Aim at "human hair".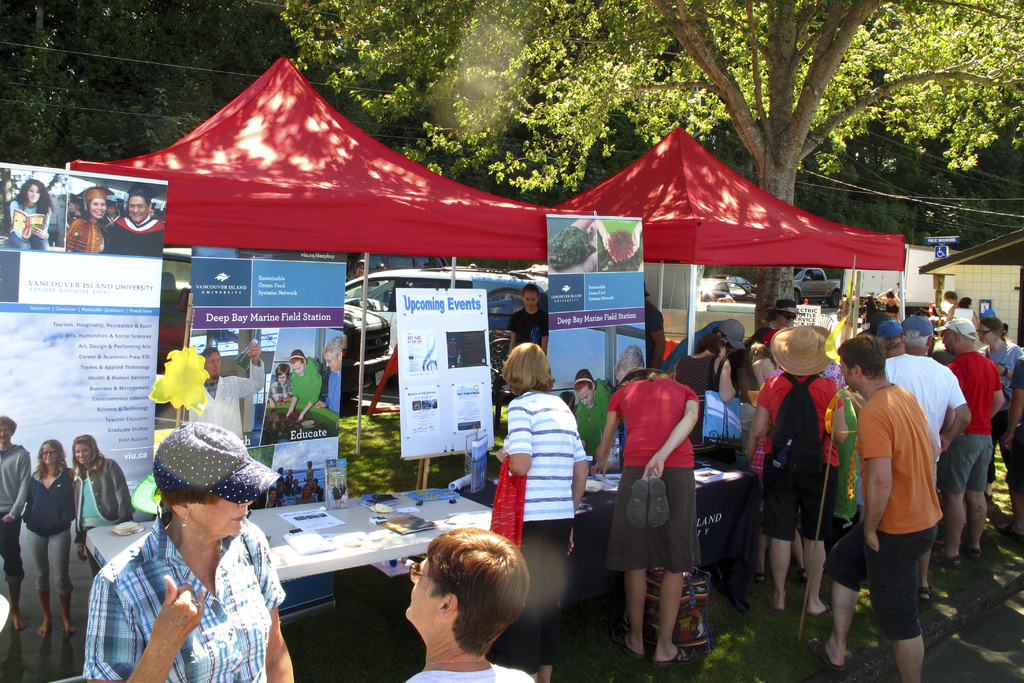
Aimed at rect(12, 177, 54, 214).
